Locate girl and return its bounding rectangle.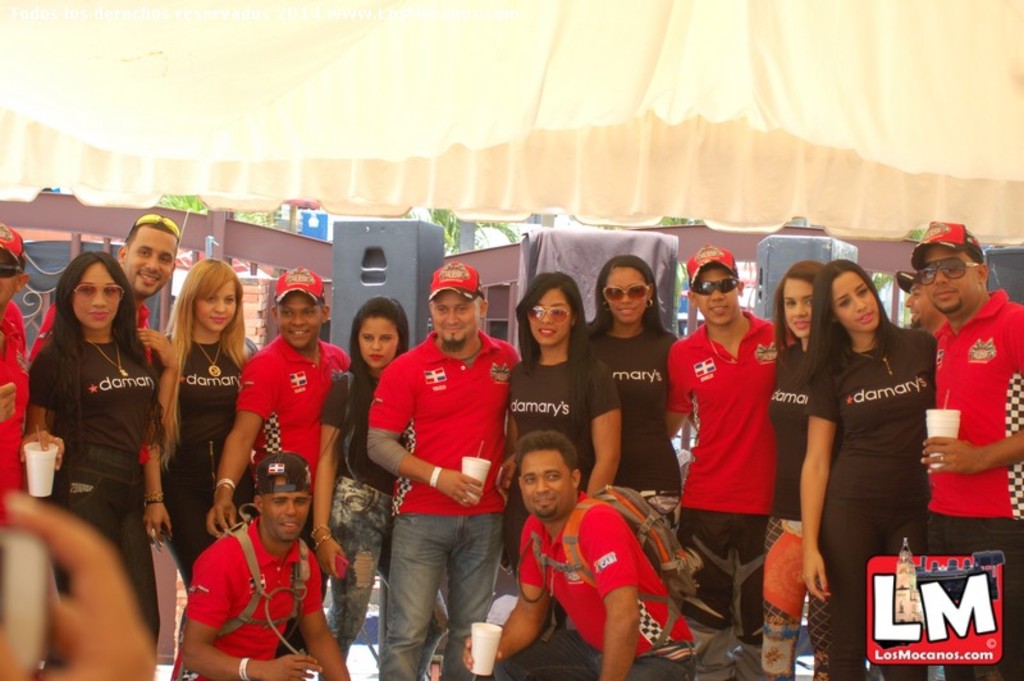
detection(765, 261, 827, 680).
